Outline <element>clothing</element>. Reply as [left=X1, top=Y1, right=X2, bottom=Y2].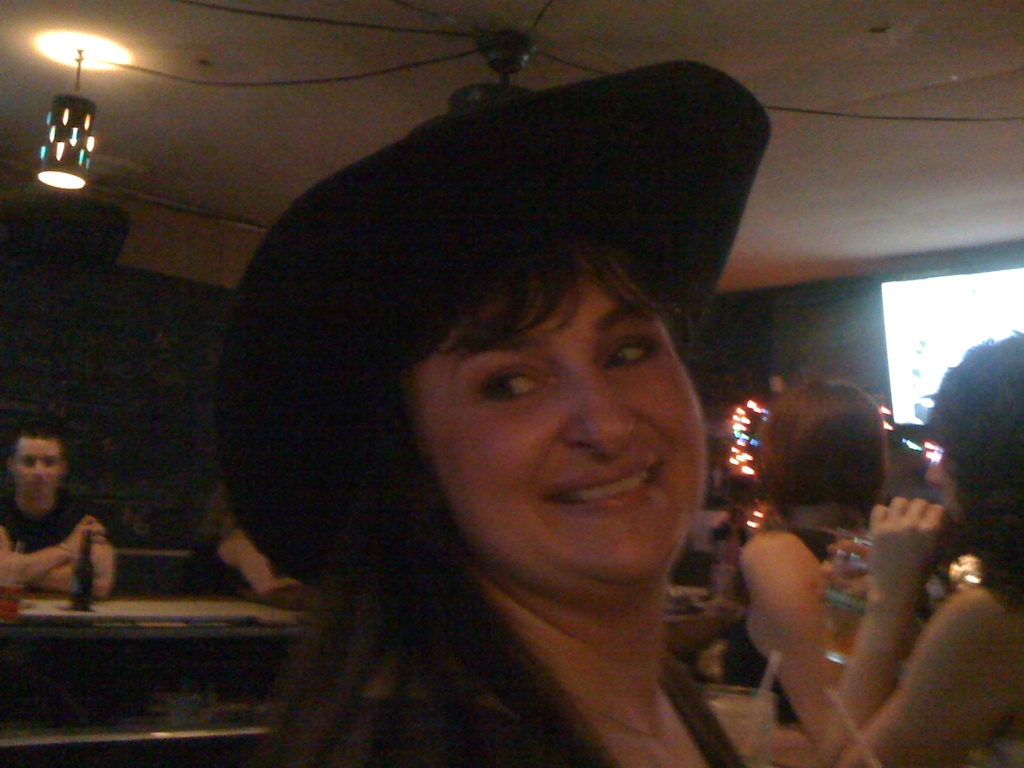
[left=719, top=525, right=837, bottom=724].
